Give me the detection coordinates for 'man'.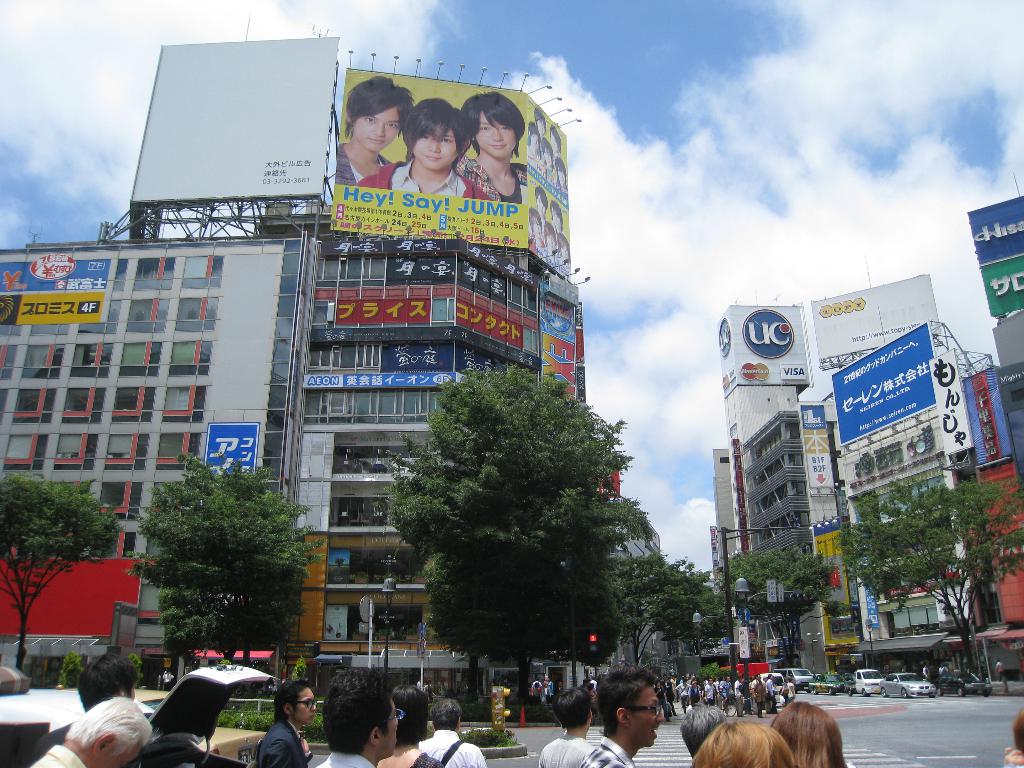
(576, 670, 665, 767).
